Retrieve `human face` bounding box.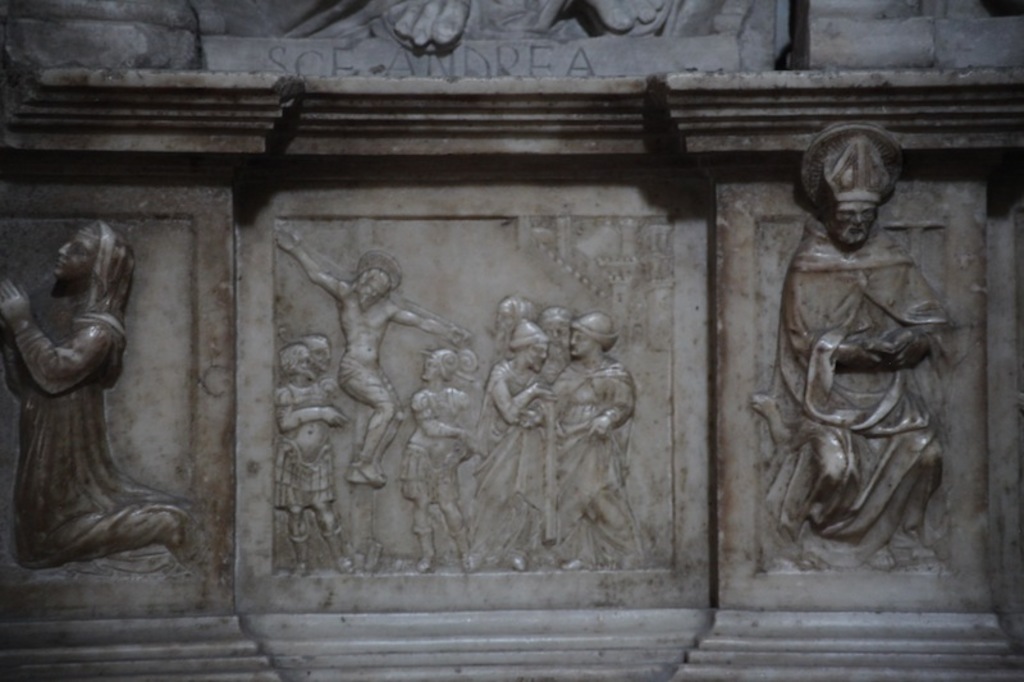
Bounding box: 300, 356, 314, 377.
